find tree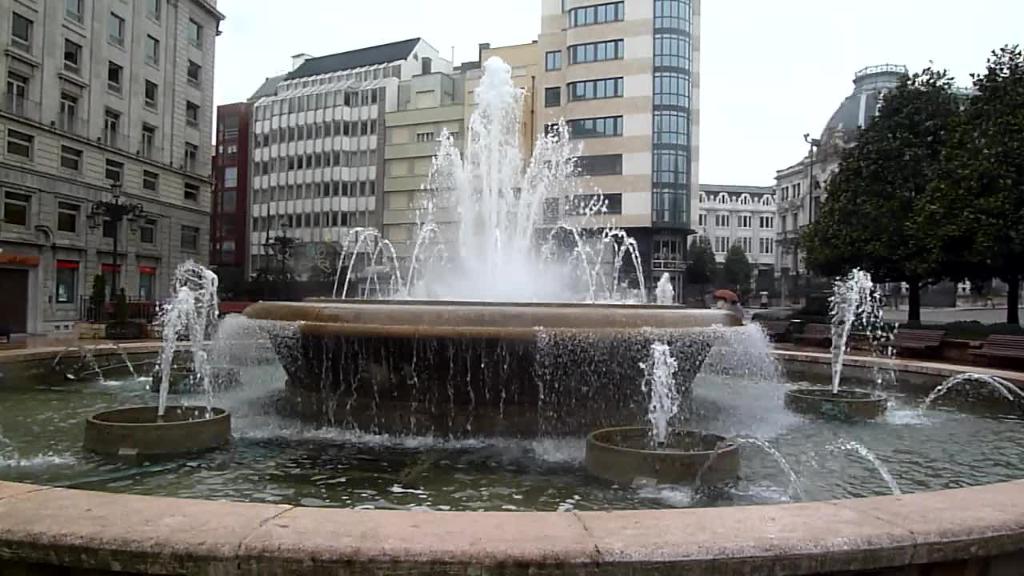
box=[720, 234, 754, 309]
